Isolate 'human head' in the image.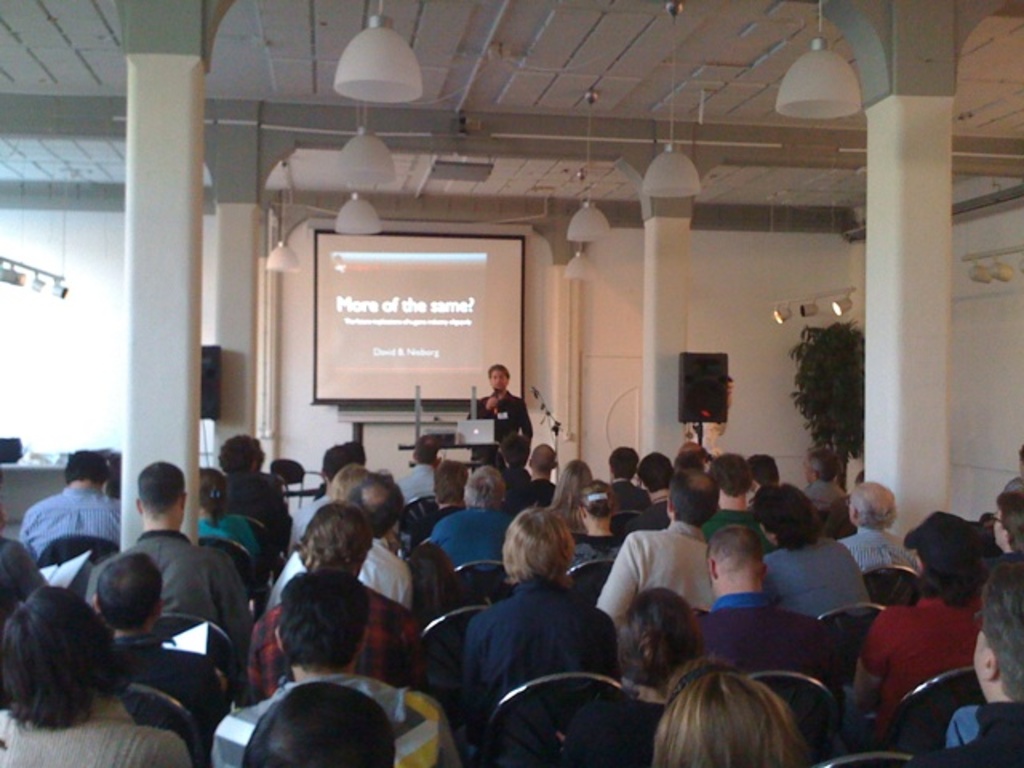
Isolated region: pyautogui.locateOnScreen(136, 464, 190, 523).
